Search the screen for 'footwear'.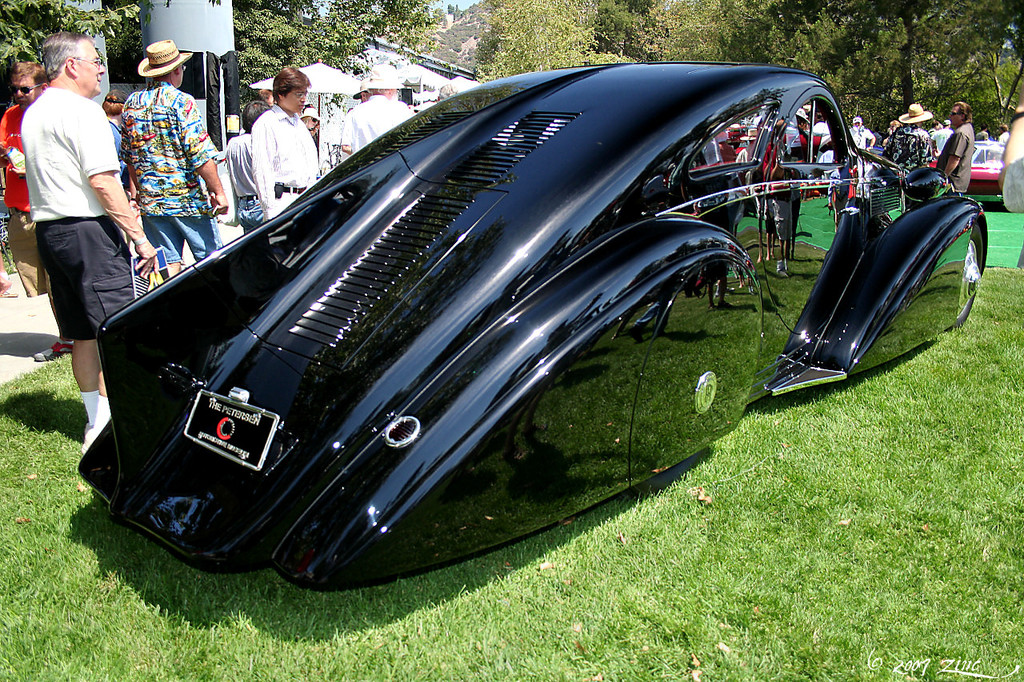
Found at rect(33, 339, 74, 362).
